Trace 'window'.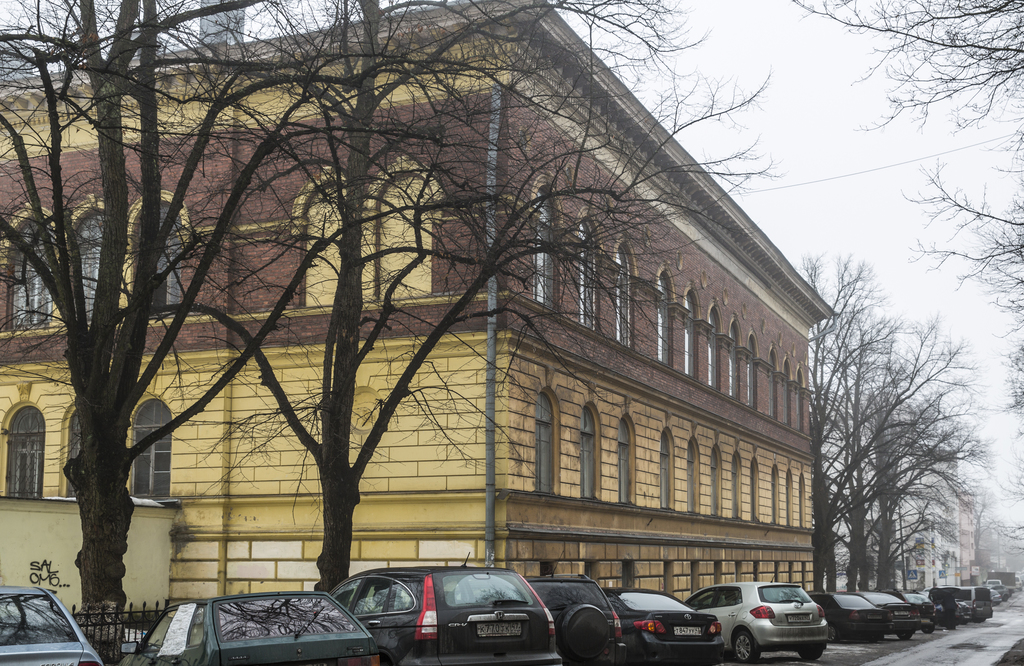
Traced to Rect(536, 388, 569, 500).
